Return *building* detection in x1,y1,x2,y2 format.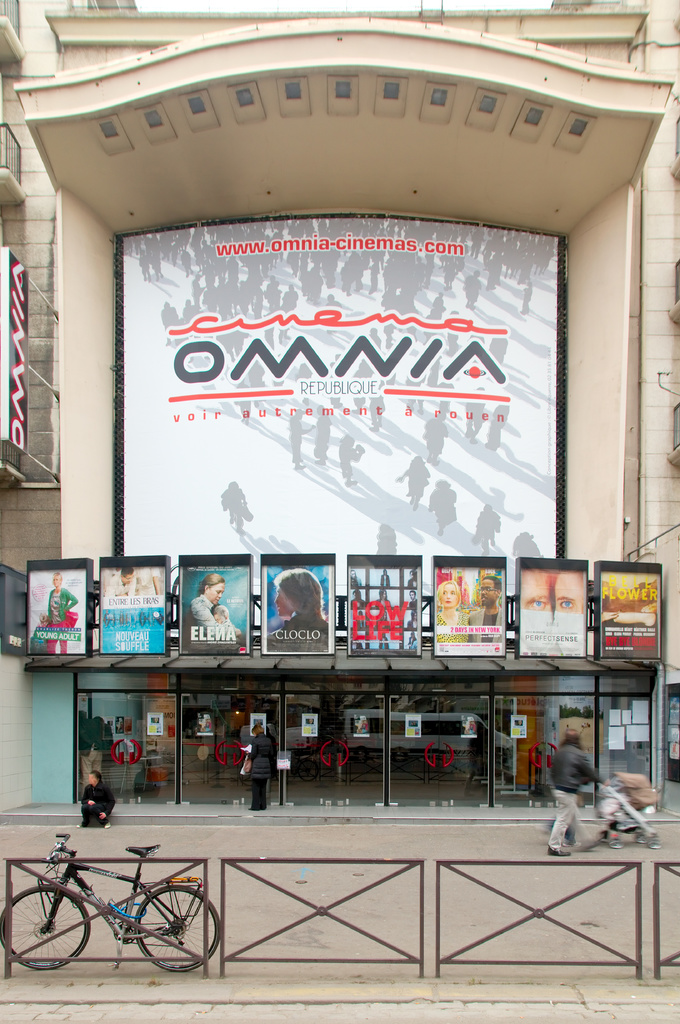
0,6,679,808.
